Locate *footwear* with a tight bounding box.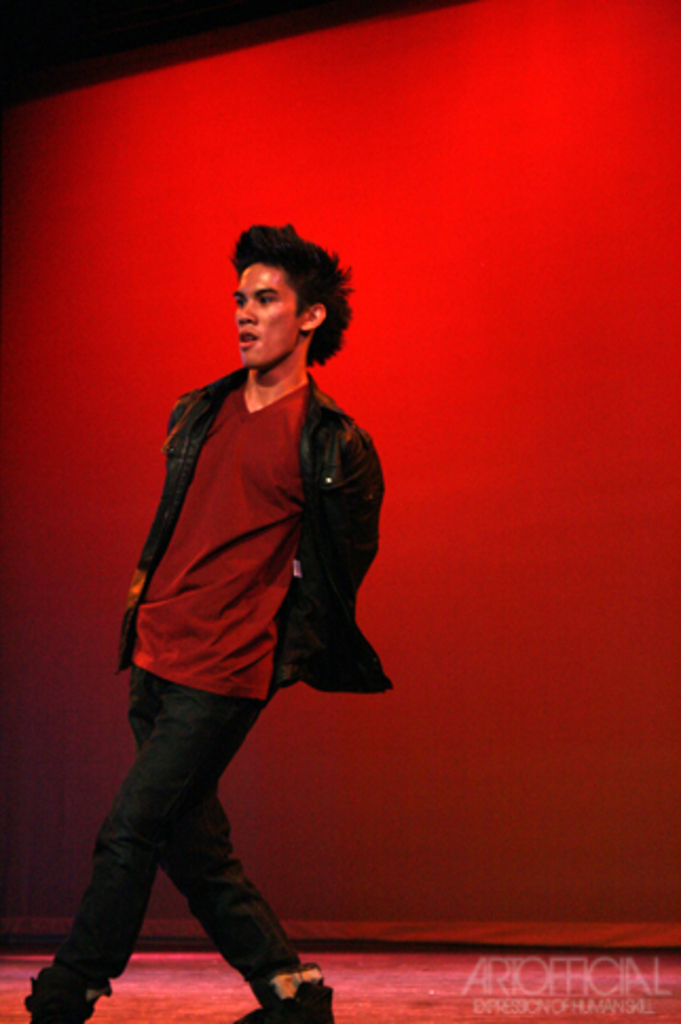
locate(231, 975, 328, 1022).
